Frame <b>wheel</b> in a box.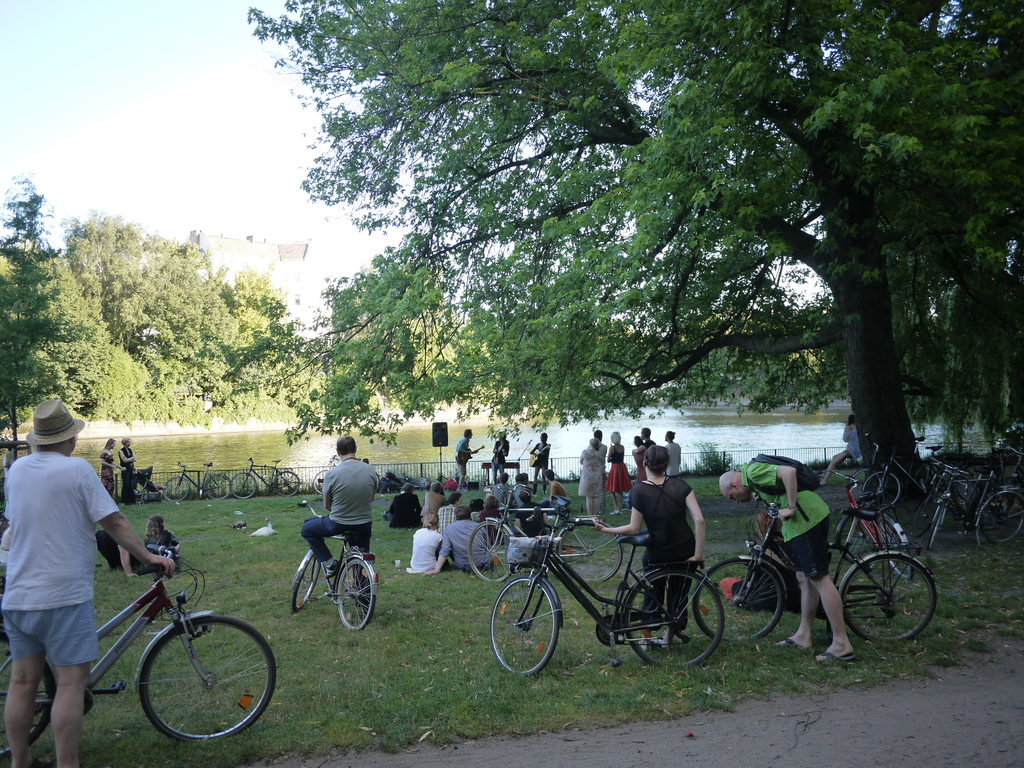
875/516/915/585.
